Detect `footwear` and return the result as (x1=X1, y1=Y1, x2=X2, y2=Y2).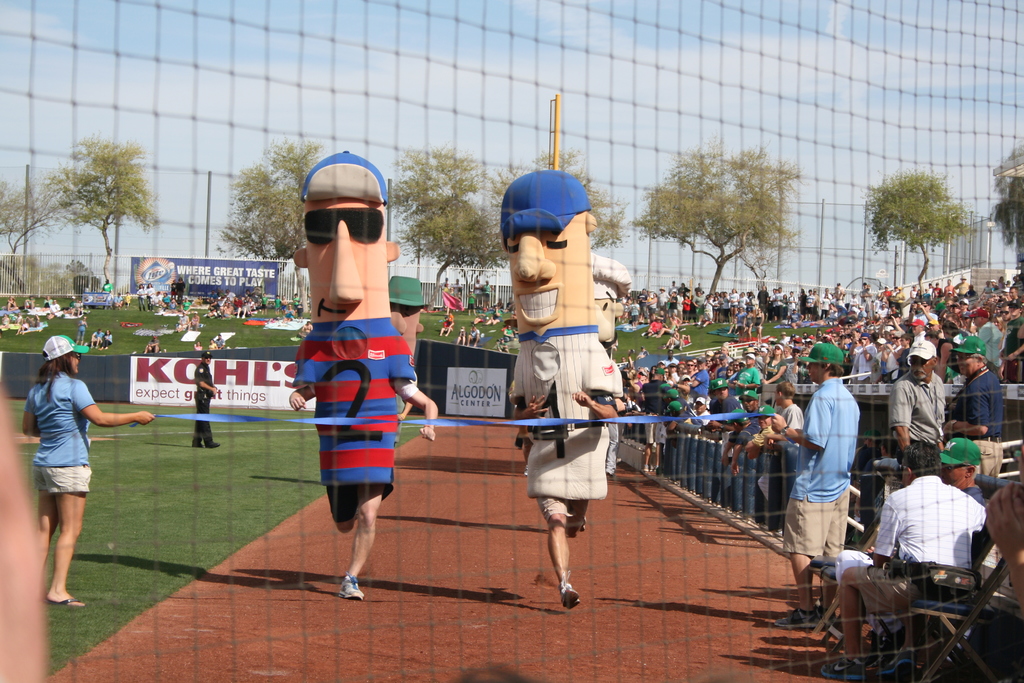
(x1=823, y1=657, x2=863, y2=682).
